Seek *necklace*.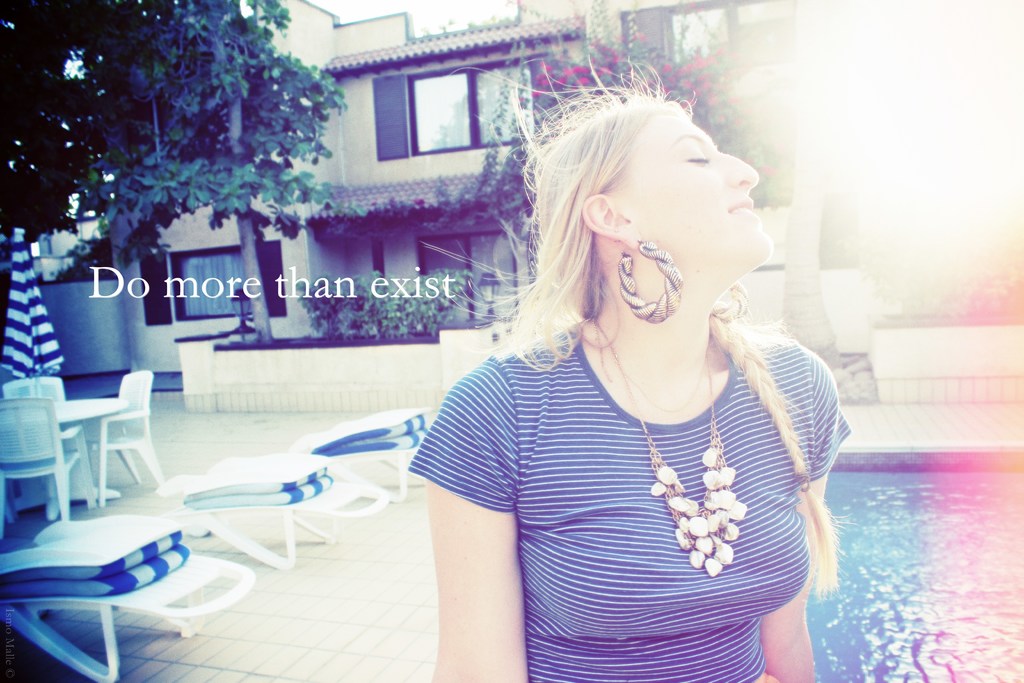
region(593, 320, 748, 577).
